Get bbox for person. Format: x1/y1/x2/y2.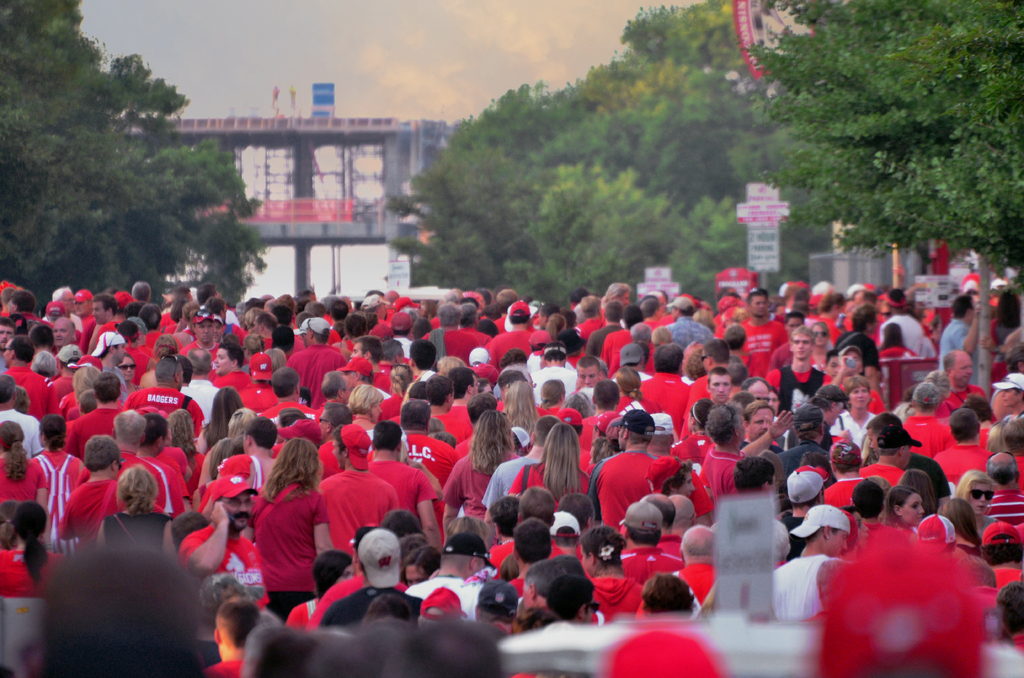
777/325/817/400.
